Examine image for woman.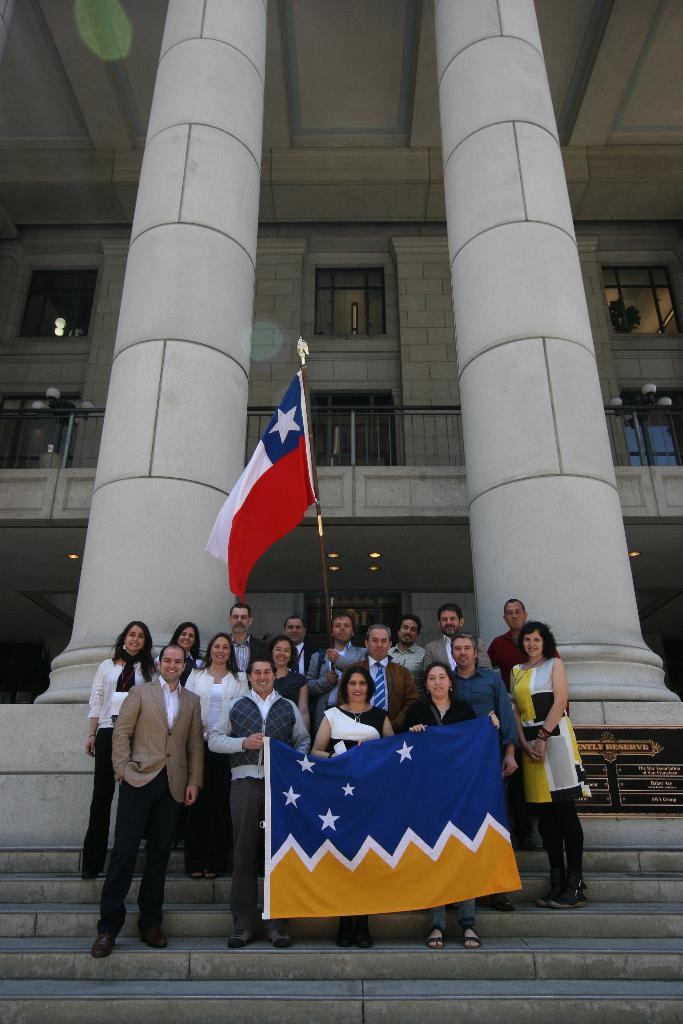
Examination result: crop(511, 609, 610, 906).
